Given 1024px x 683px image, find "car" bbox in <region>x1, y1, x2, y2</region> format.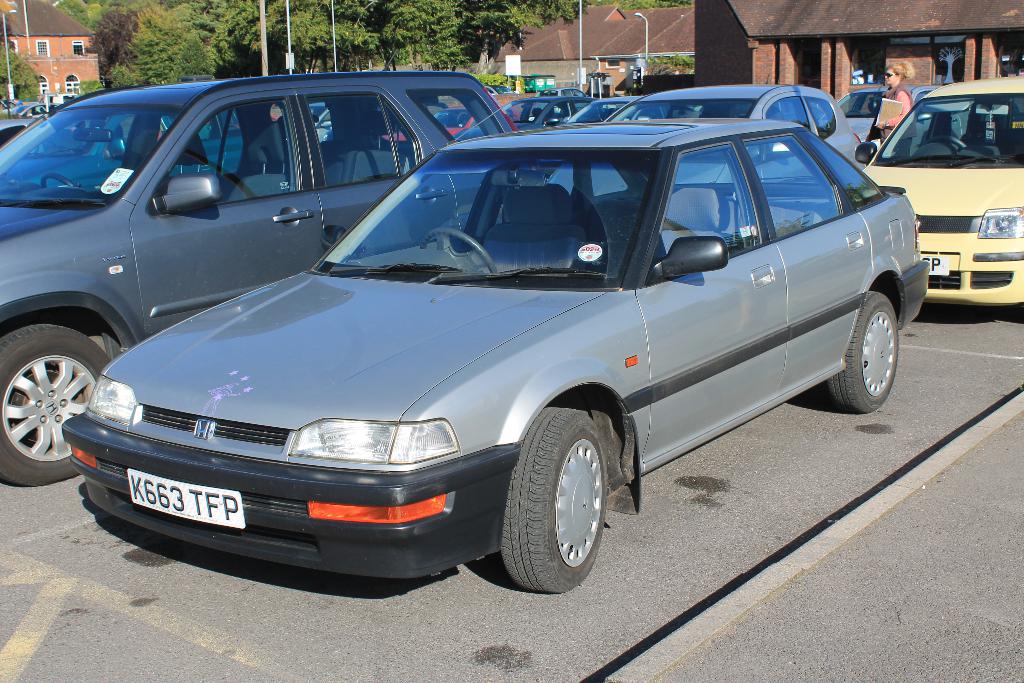
<region>604, 79, 876, 188</region>.
